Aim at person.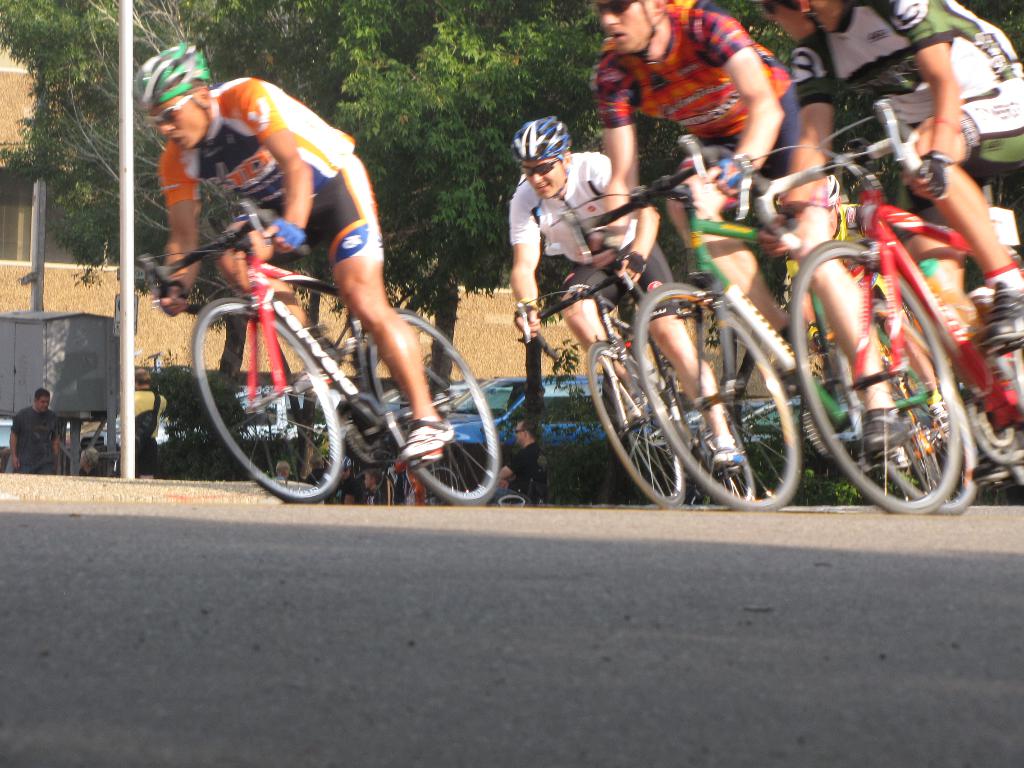
Aimed at [5, 382, 62, 477].
